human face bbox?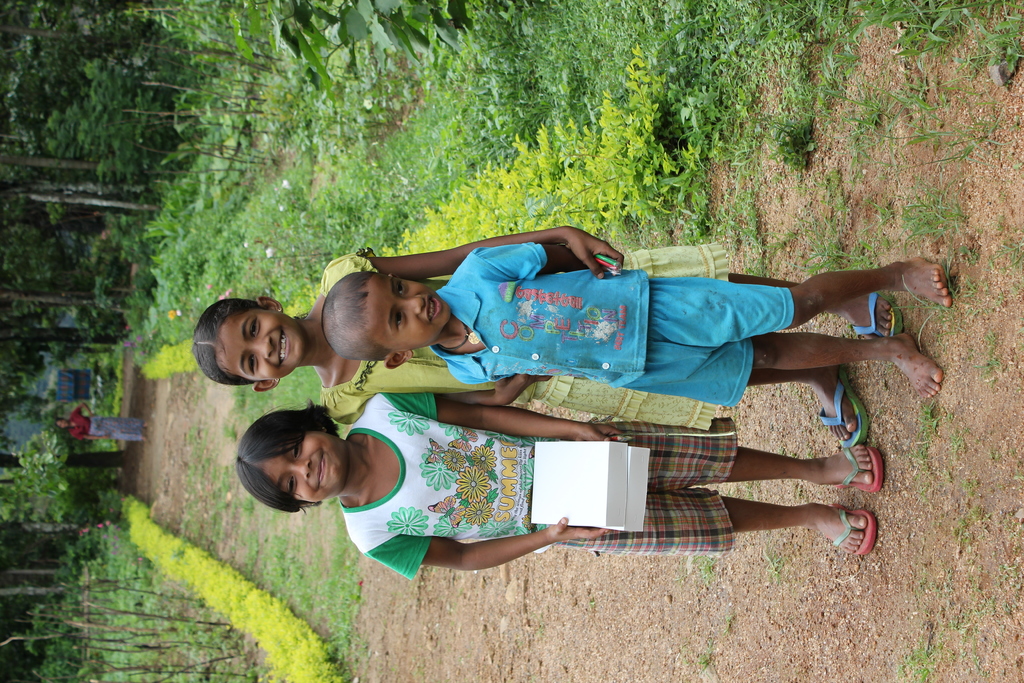
Rect(367, 273, 451, 354)
